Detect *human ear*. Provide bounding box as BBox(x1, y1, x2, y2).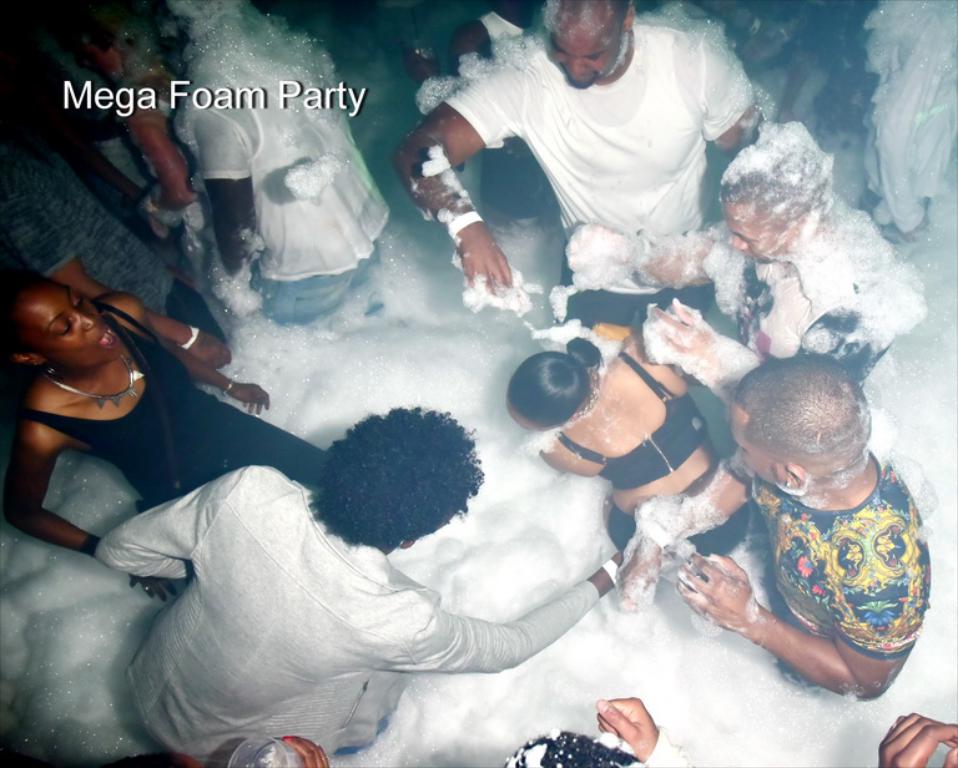
BBox(397, 536, 410, 549).
